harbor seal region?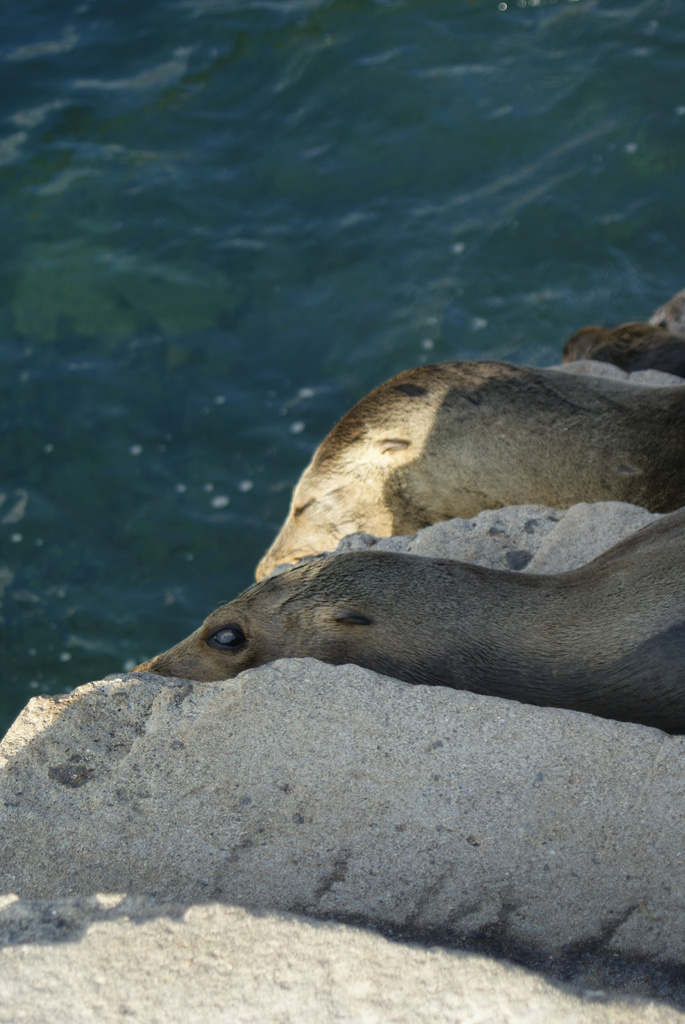
(255,358,684,586)
